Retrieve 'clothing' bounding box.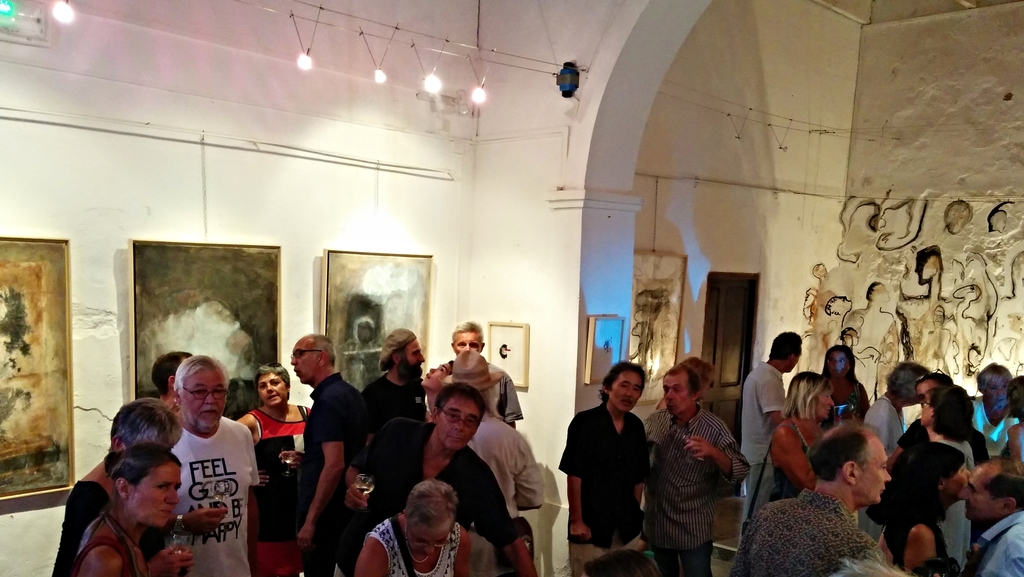
Bounding box: x1=246 y1=408 x2=307 y2=576.
